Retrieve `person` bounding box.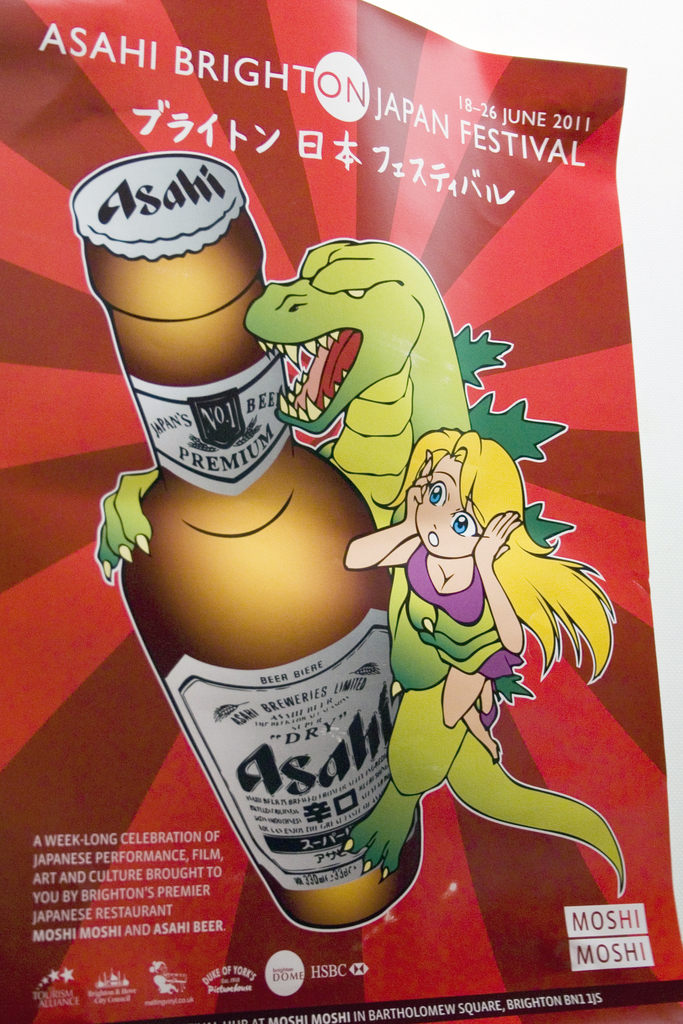
Bounding box: bbox=(337, 424, 621, 760).
